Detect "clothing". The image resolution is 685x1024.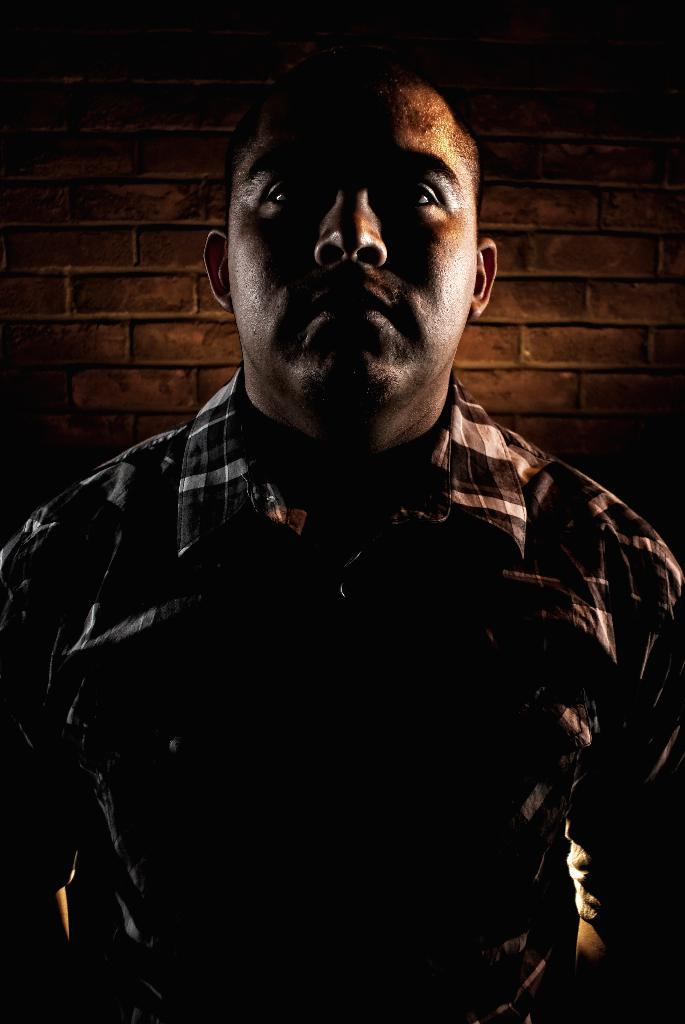
(26, 273, 658, 1010).
